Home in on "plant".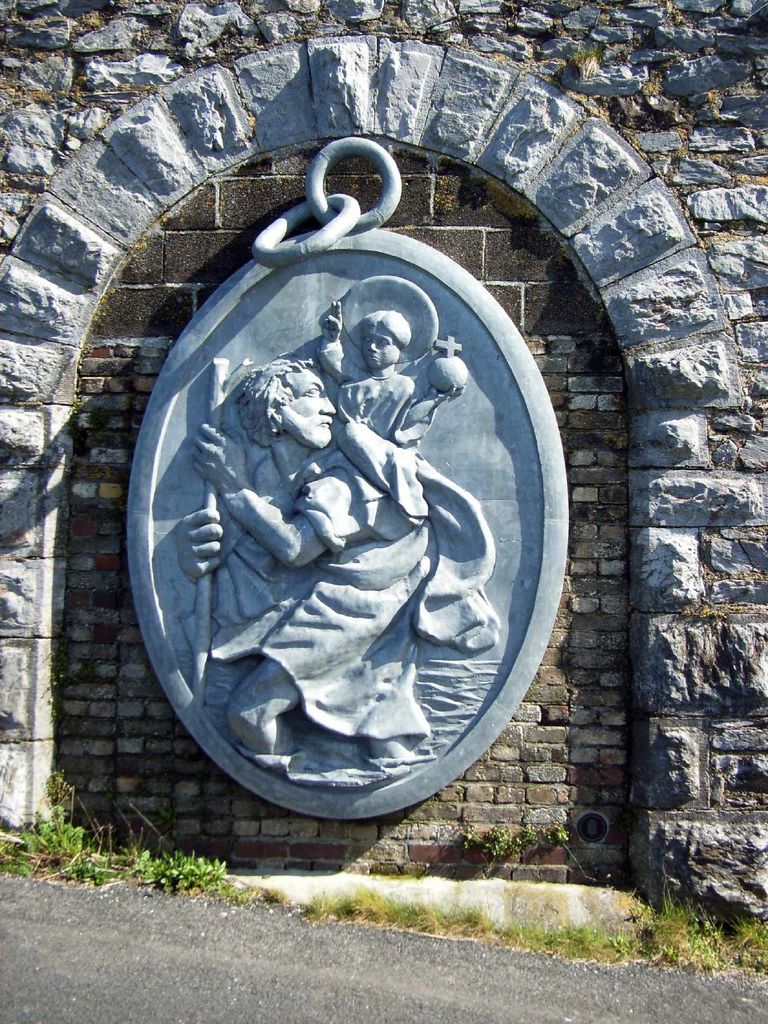
Homed in at (247, 878, 279, 906).
